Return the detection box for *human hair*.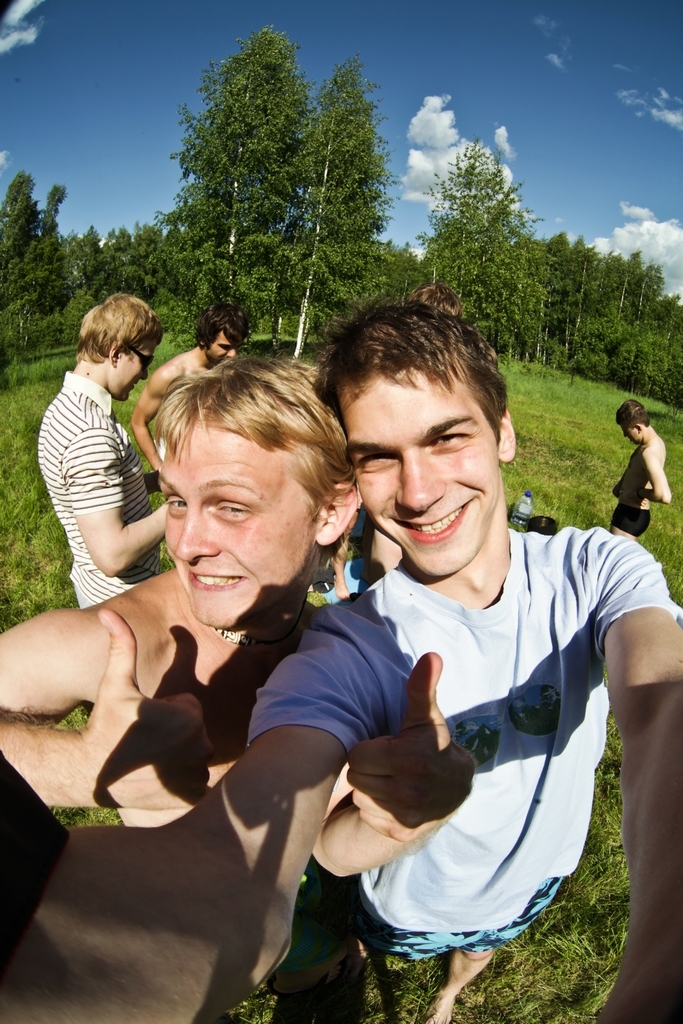
locate(614, 403, 655, 442).
